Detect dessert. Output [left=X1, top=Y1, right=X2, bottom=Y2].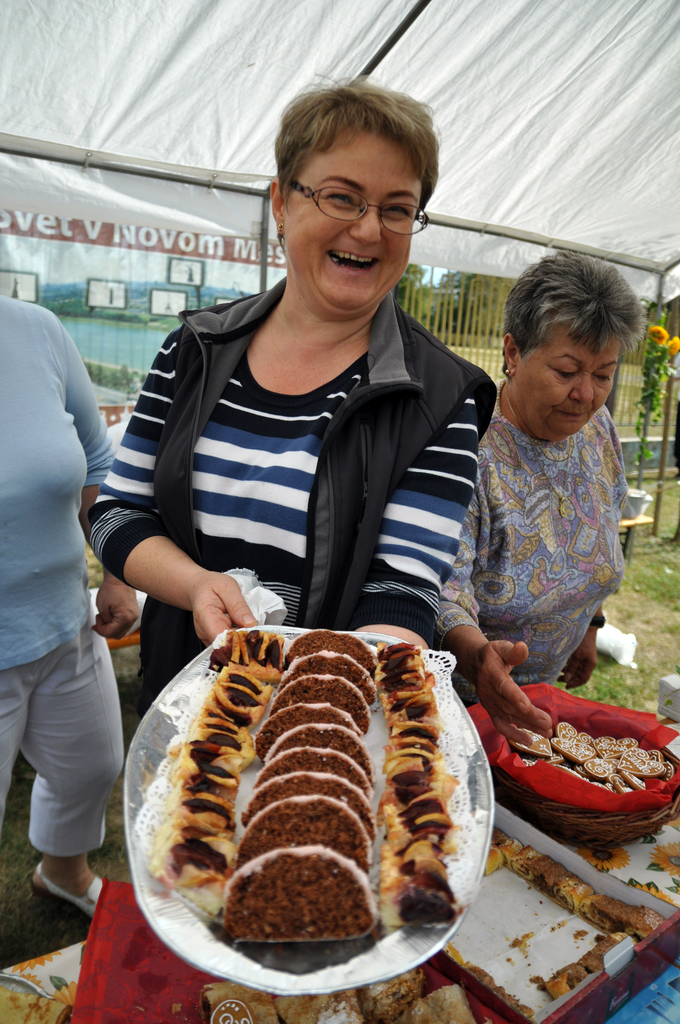
[left=274, top=669, right=374, bottom=725].
